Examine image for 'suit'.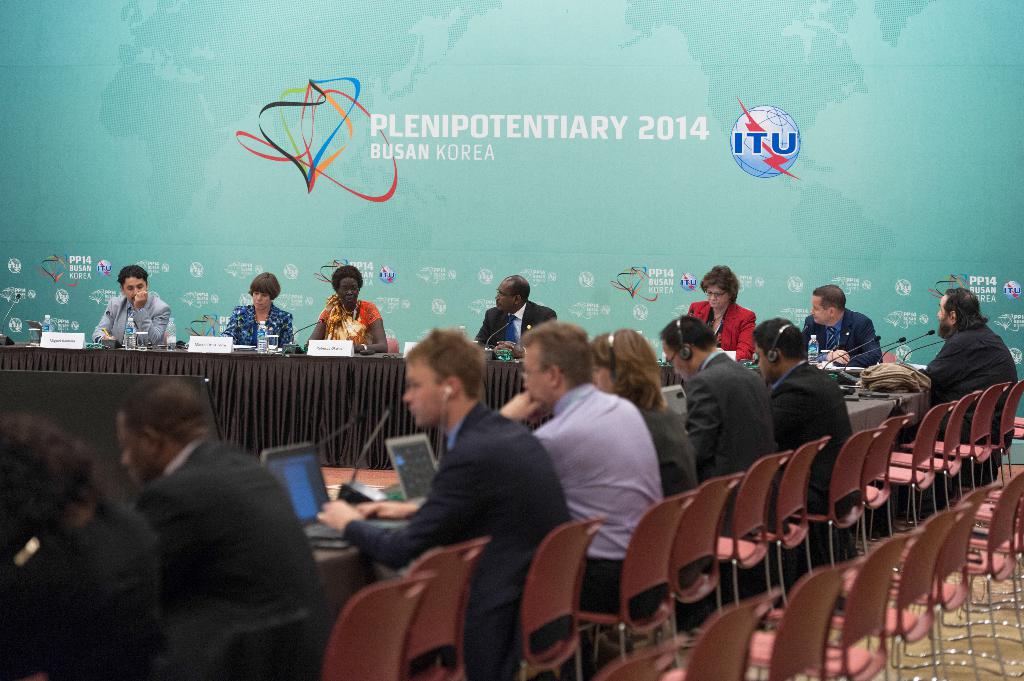
Examination result: x1=914, y1=312, x2=1012, y2=481.
